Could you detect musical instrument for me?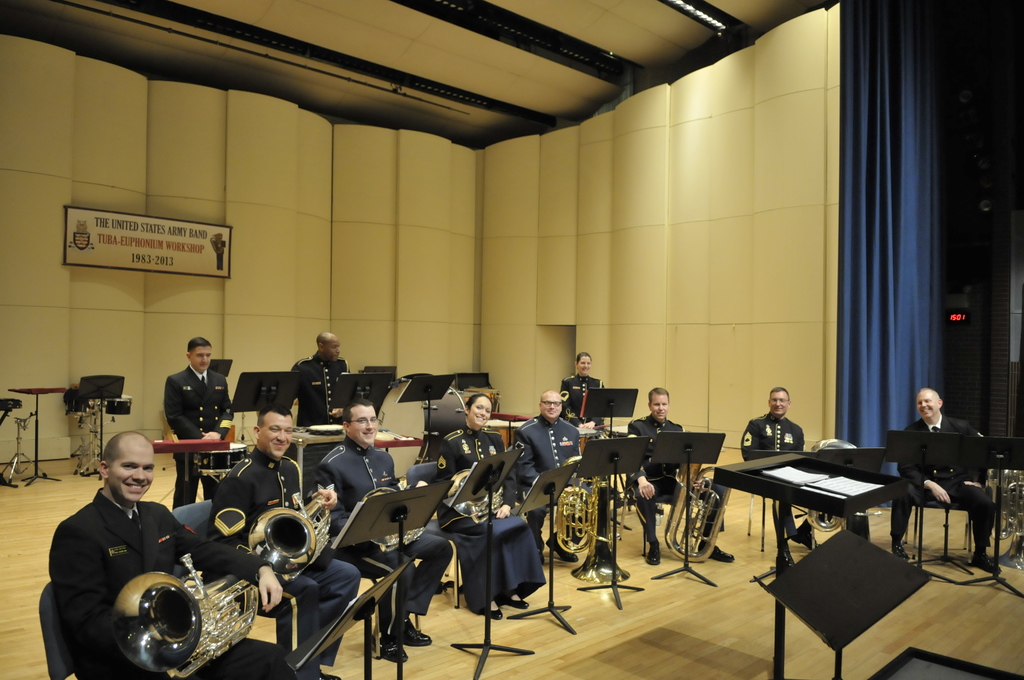
Detection result: 351,465,426,544.
